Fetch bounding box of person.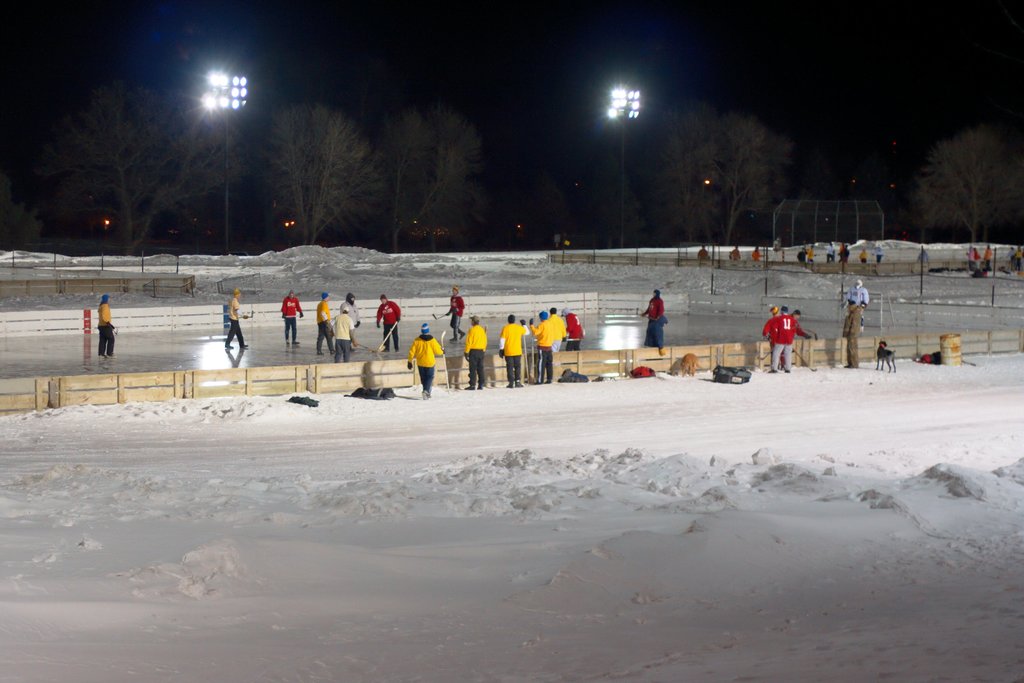
Bbox: [975, 249, 980, 273].
